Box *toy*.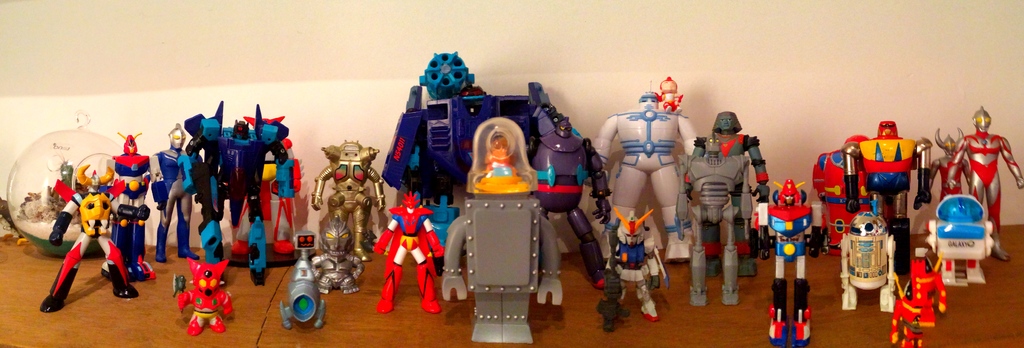
crop(366, 188, 451, 317).
